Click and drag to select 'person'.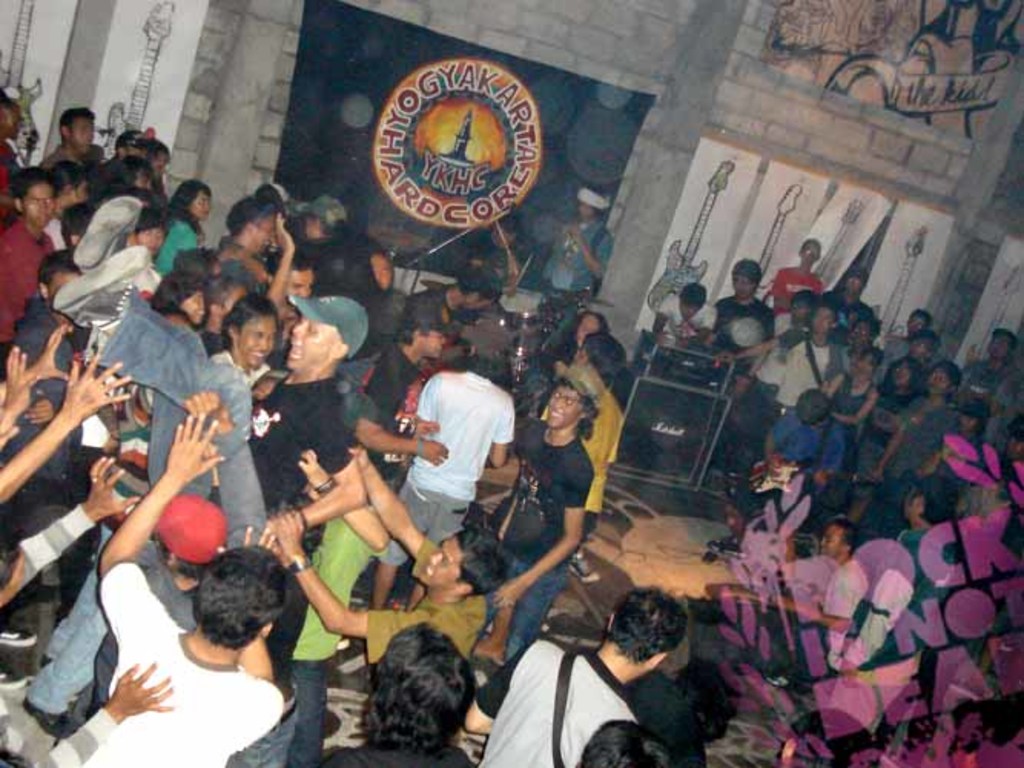
Selection: 43:289:364:567.
